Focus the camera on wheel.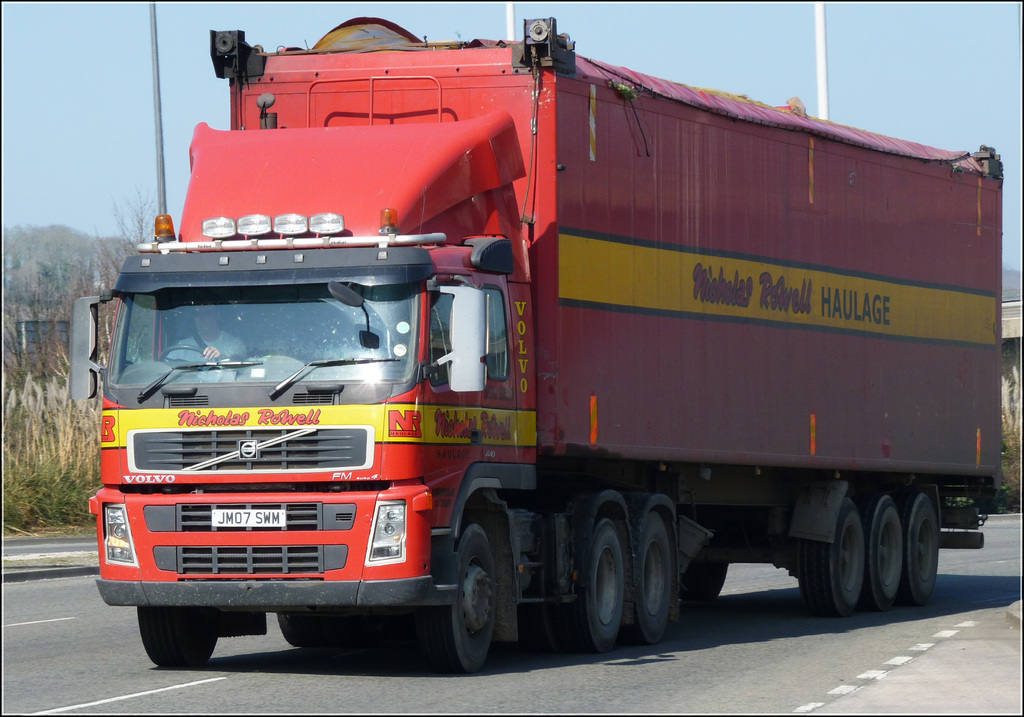
Focus region: 678,558,726,602.
